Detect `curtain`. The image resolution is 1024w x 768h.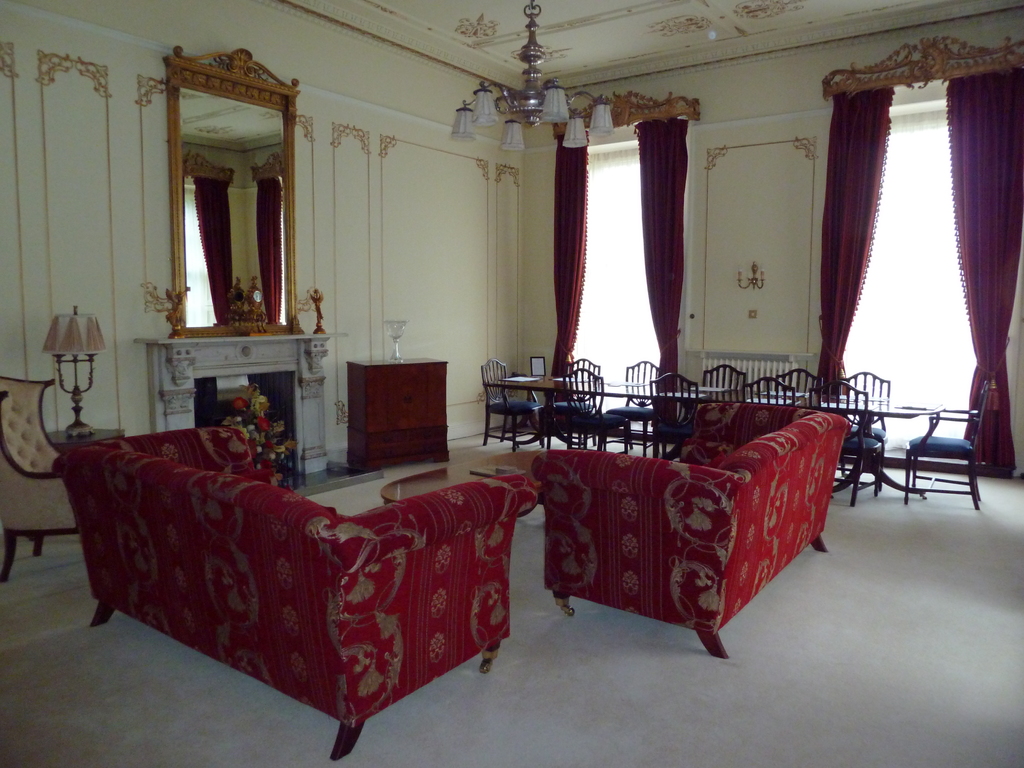
detection(815, 83, 988, 455).
